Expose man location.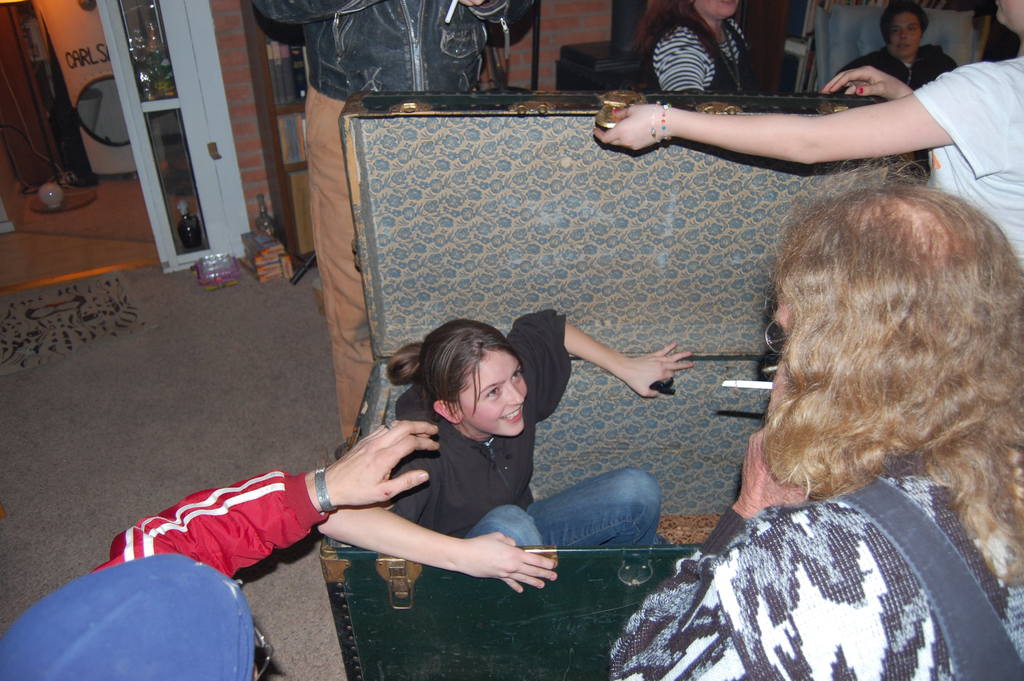
Exposed at locate(244, 0, 507, 483).
